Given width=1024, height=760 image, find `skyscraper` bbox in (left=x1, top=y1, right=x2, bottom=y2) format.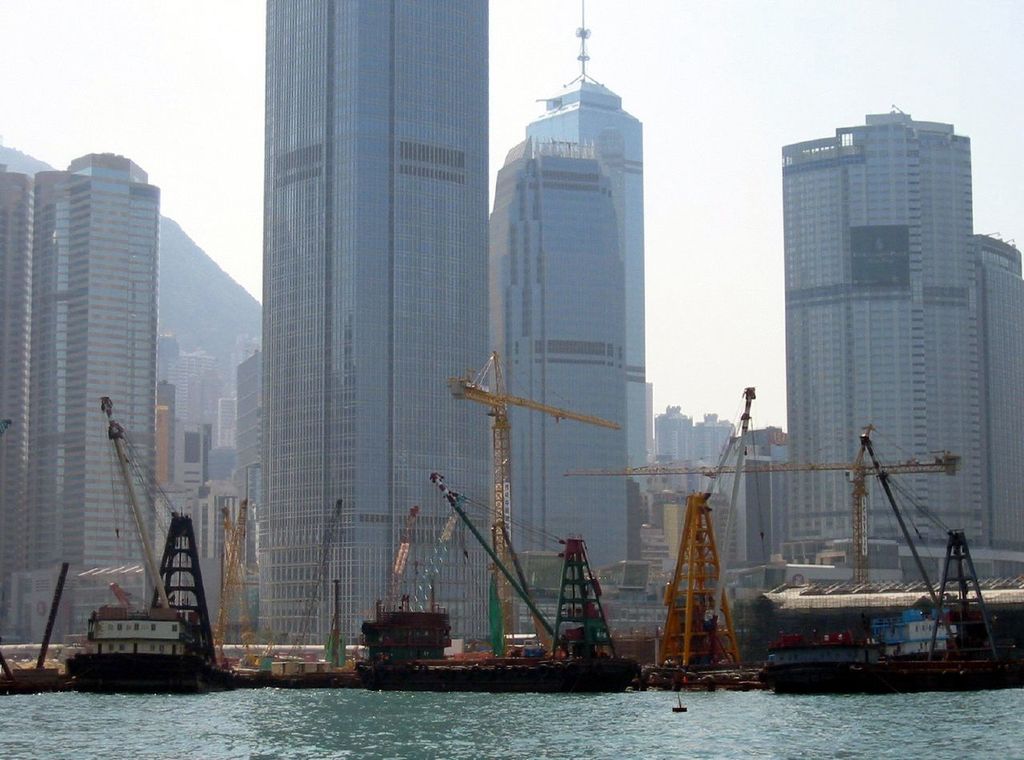
(left=786, top=100, right=1023, bottom=590).
